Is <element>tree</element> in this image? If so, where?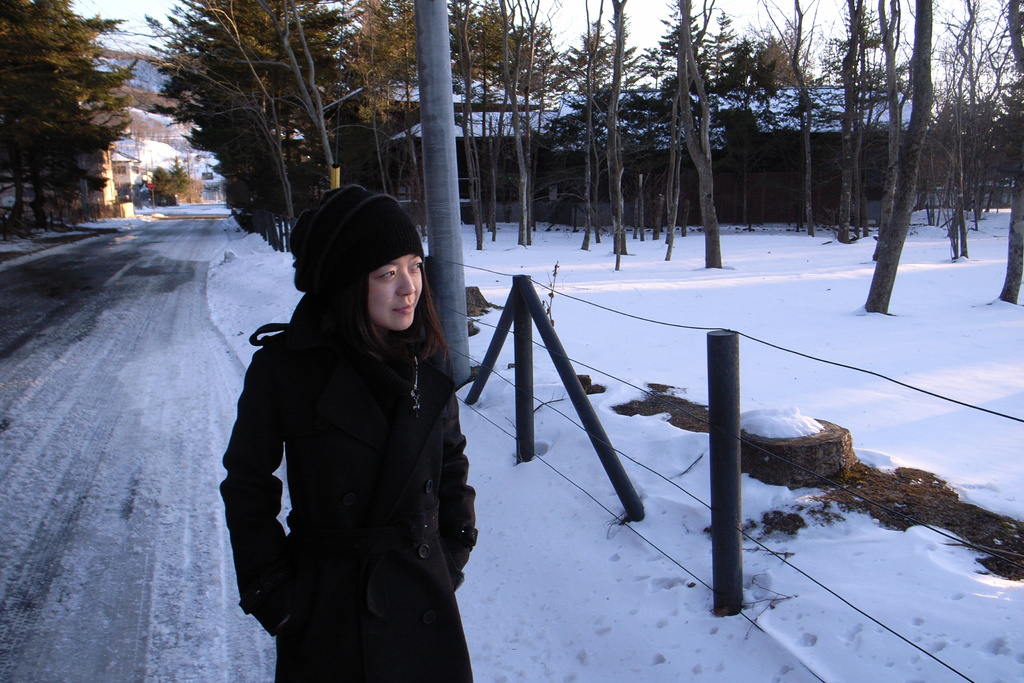
Yes, at 560,15,618,131.
